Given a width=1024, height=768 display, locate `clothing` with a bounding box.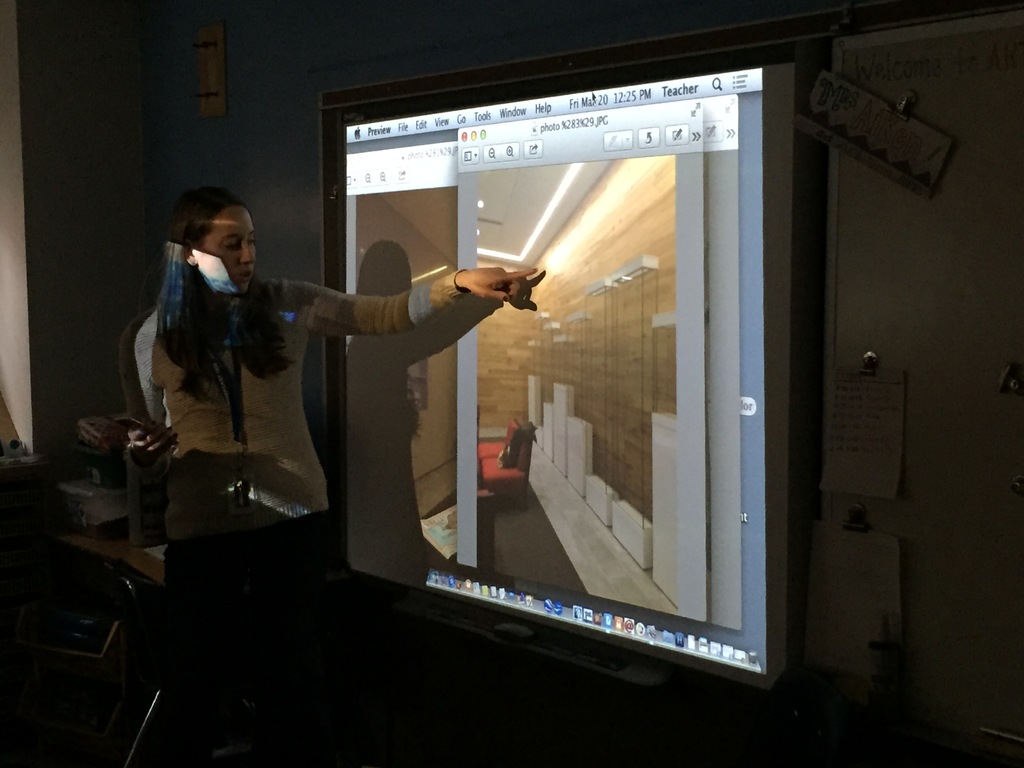
Located: <bbox>117, 271, 466, 540</bbox>.
